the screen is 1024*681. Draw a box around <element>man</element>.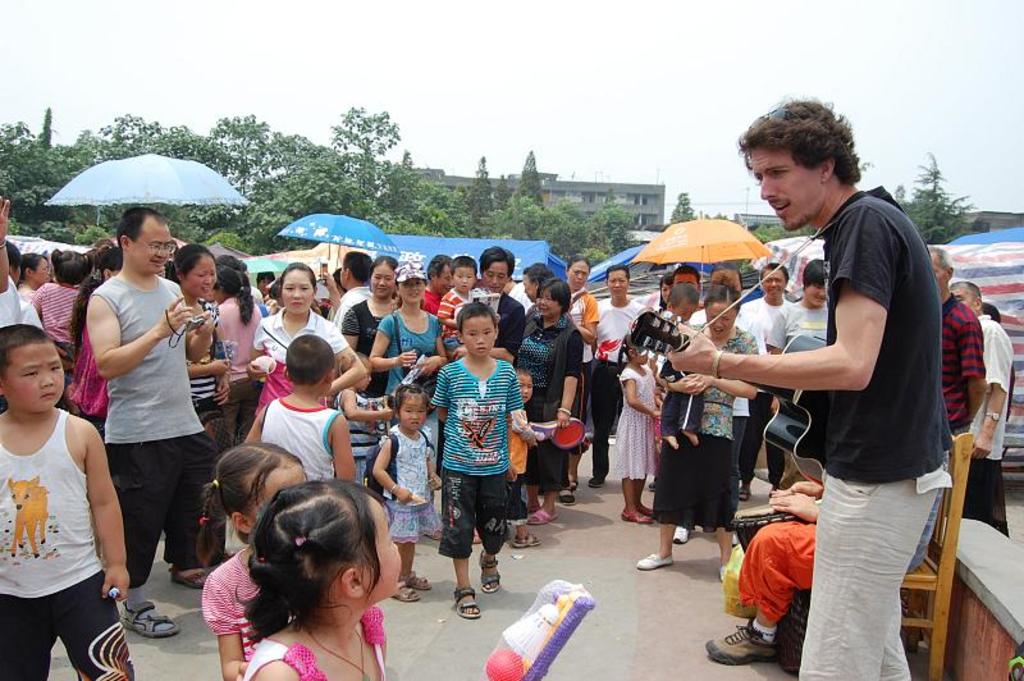
rect(421, 251, 456, 330).
